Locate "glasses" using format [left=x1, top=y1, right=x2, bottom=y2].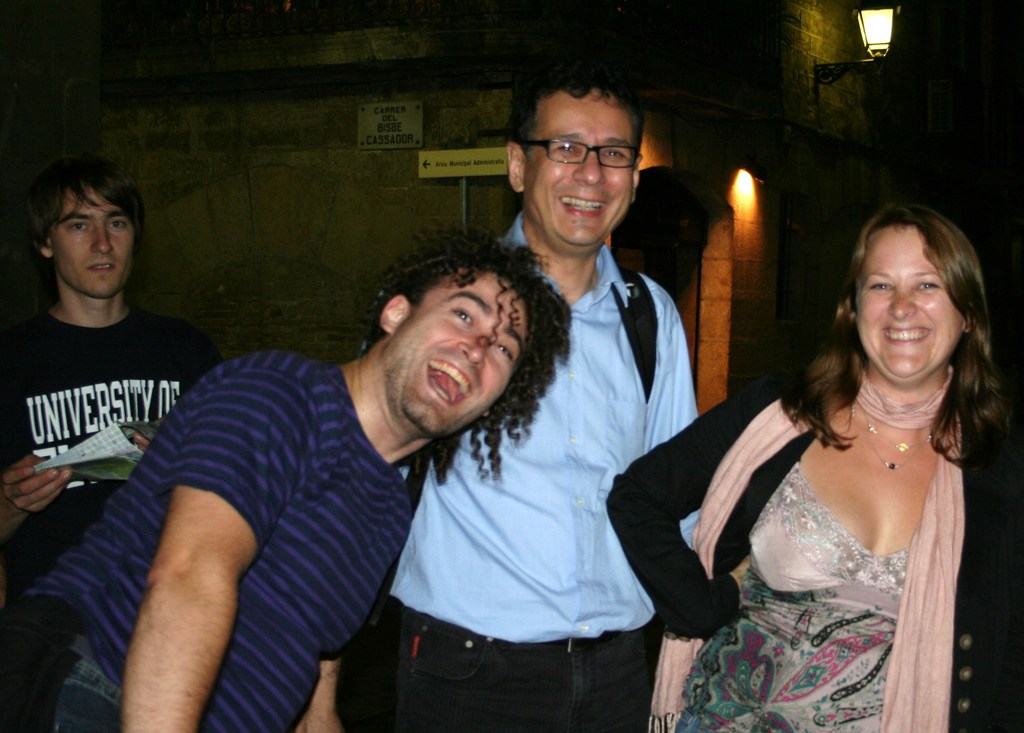
[left=529, top=121, right=656, bottom=169].
